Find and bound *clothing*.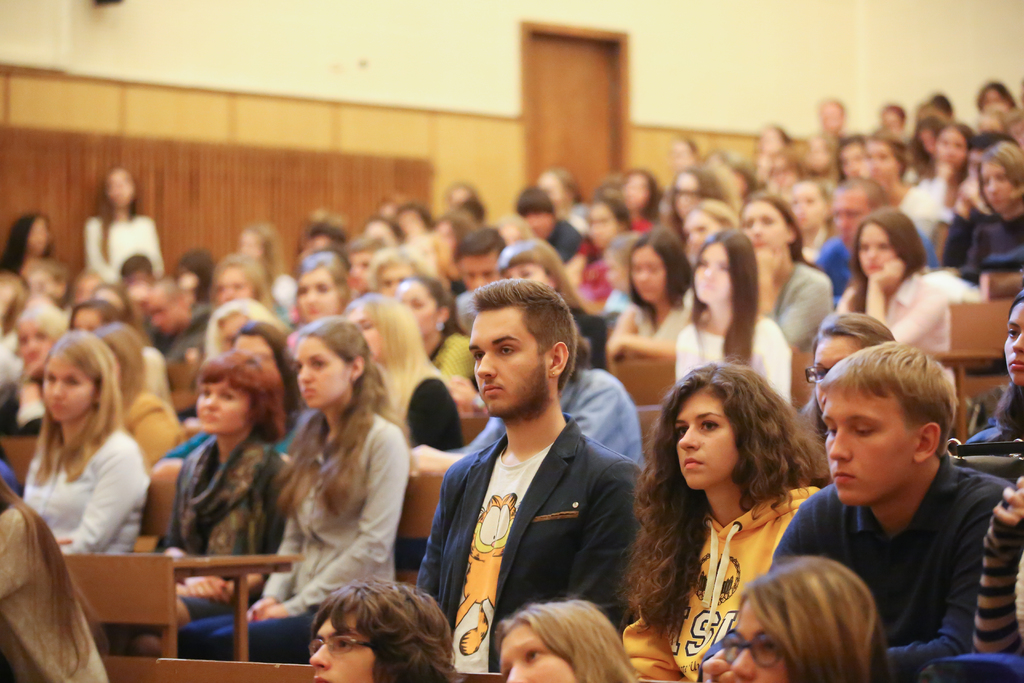
Bound: left=620, top=280, right=706, bottom=363.
